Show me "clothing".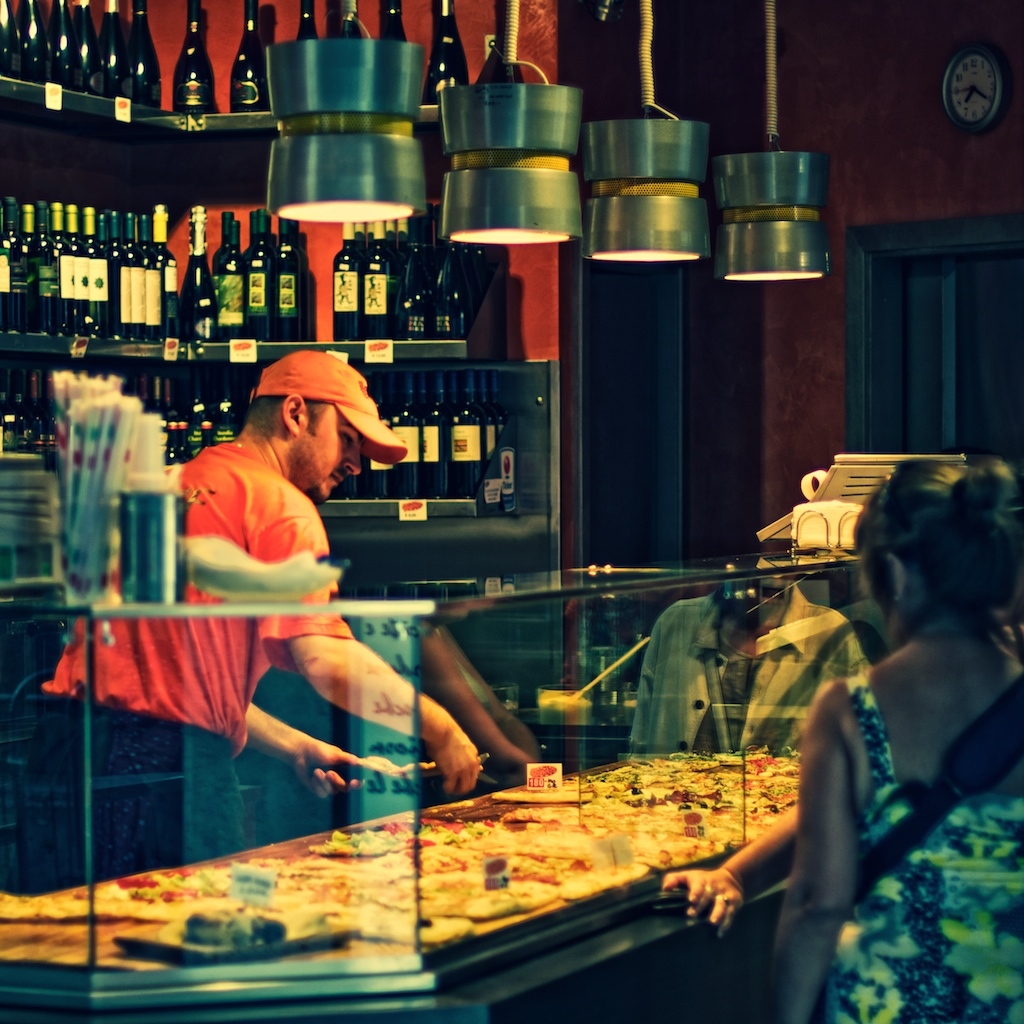
"clothing" is here: {"left": 37, "top": 344, "right": 415, "bottom": 856}.
